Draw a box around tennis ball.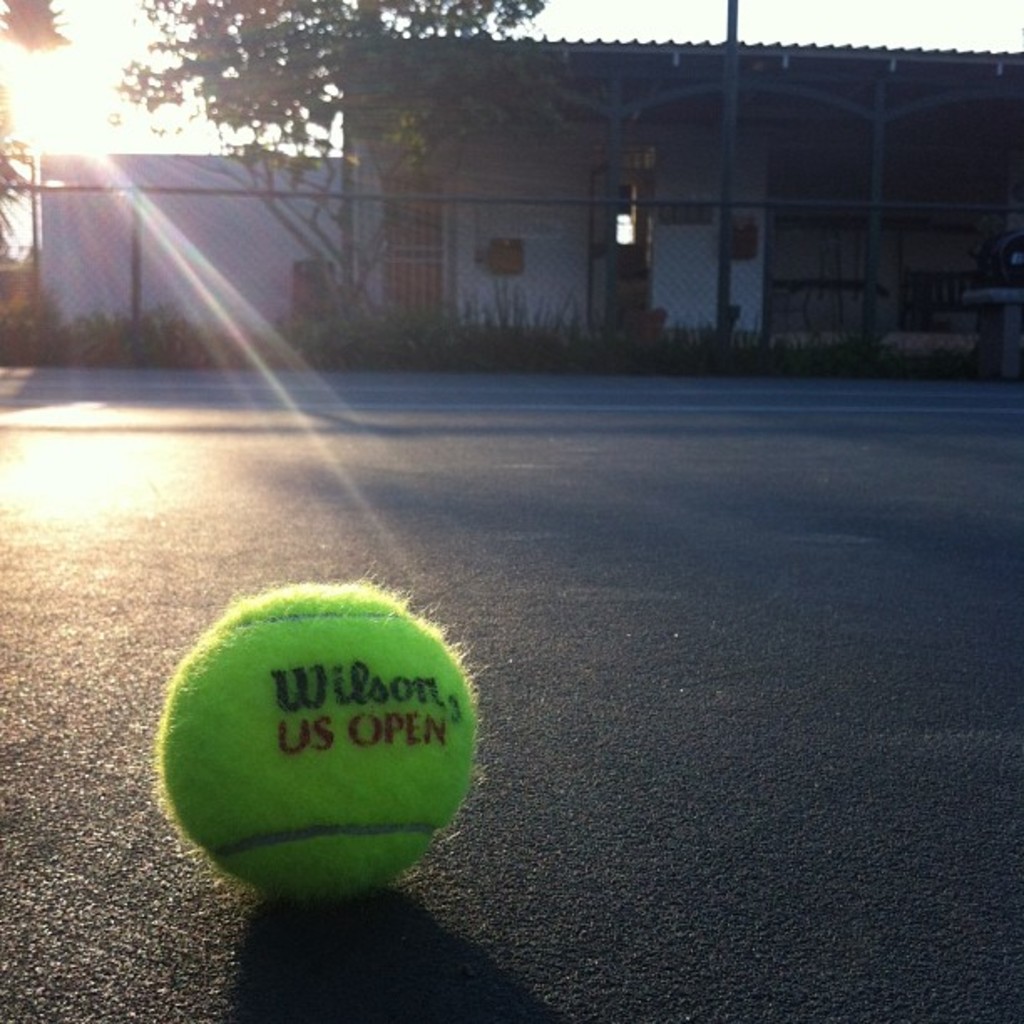
[151,574,484,893].
